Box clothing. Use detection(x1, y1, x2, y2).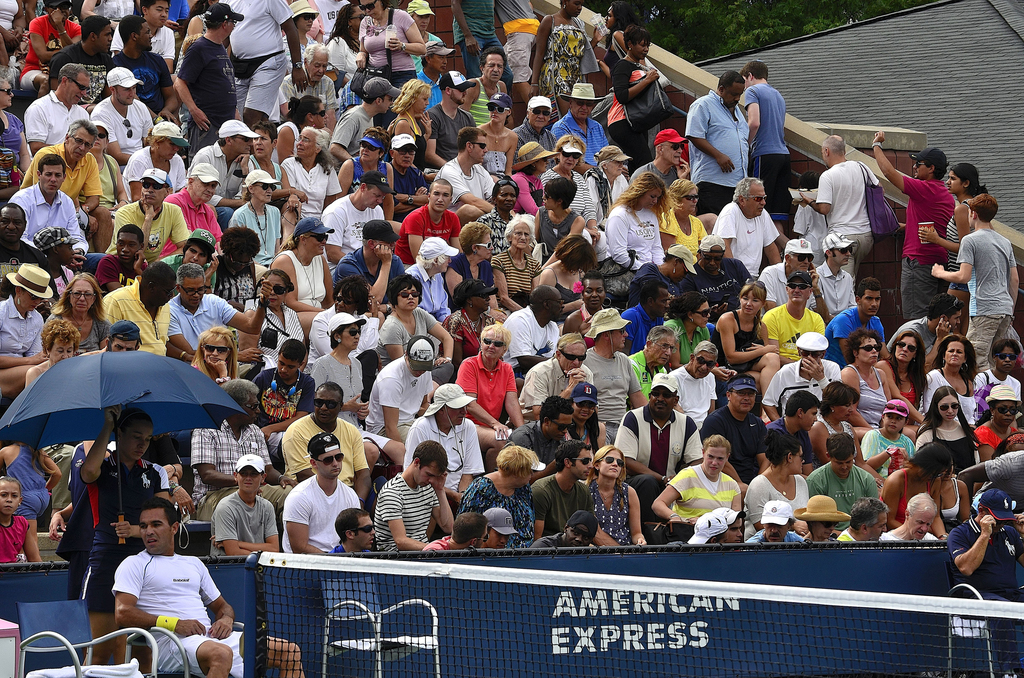
detection(183, 152, 245, 225).
